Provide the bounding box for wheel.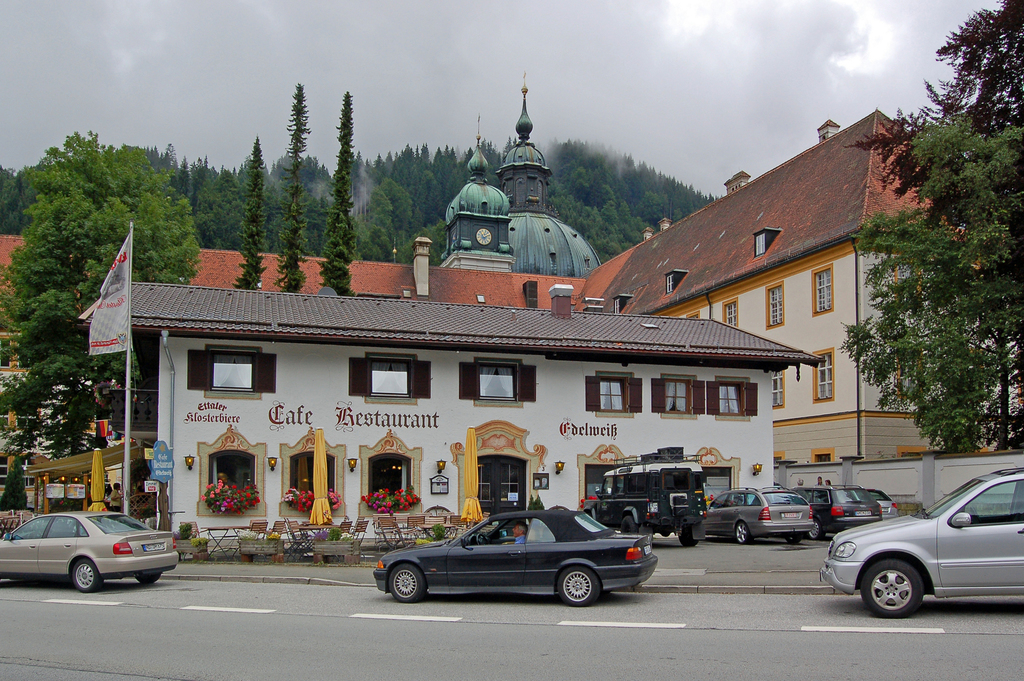
crop(735, 524, 753, 545).
